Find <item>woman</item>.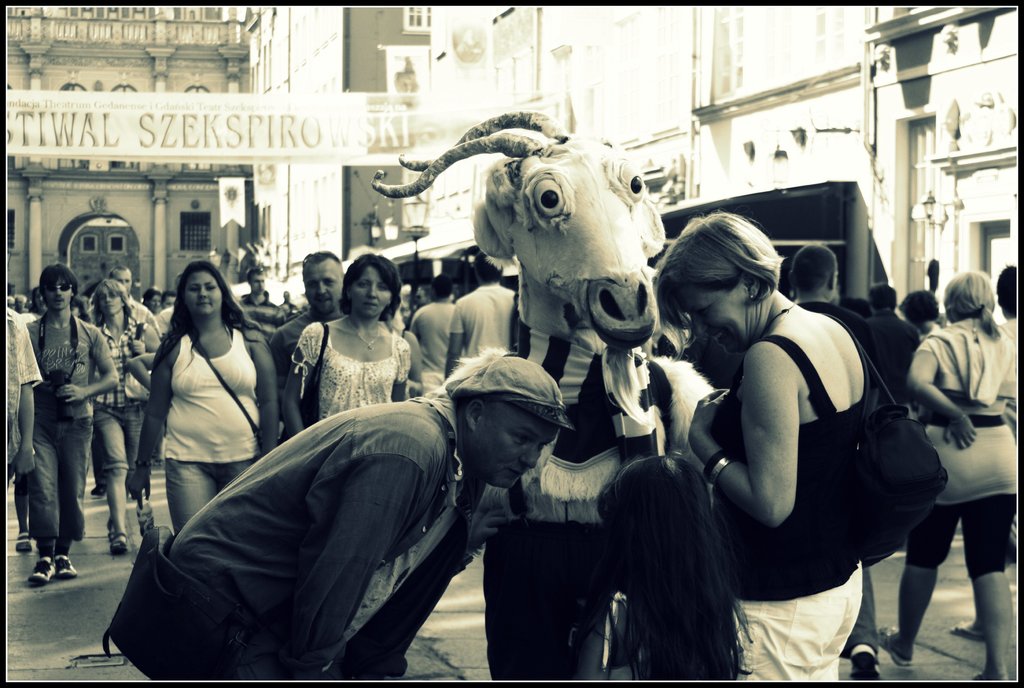
[875, 267, 1018, 682].
